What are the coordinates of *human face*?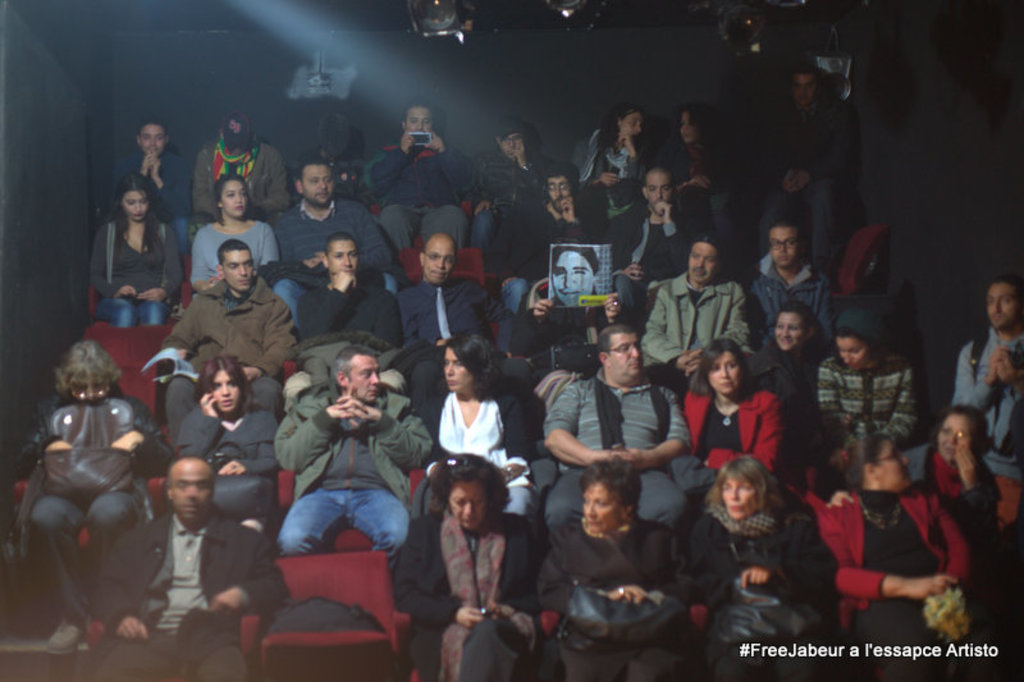
box(138, 124, 165, 160).
